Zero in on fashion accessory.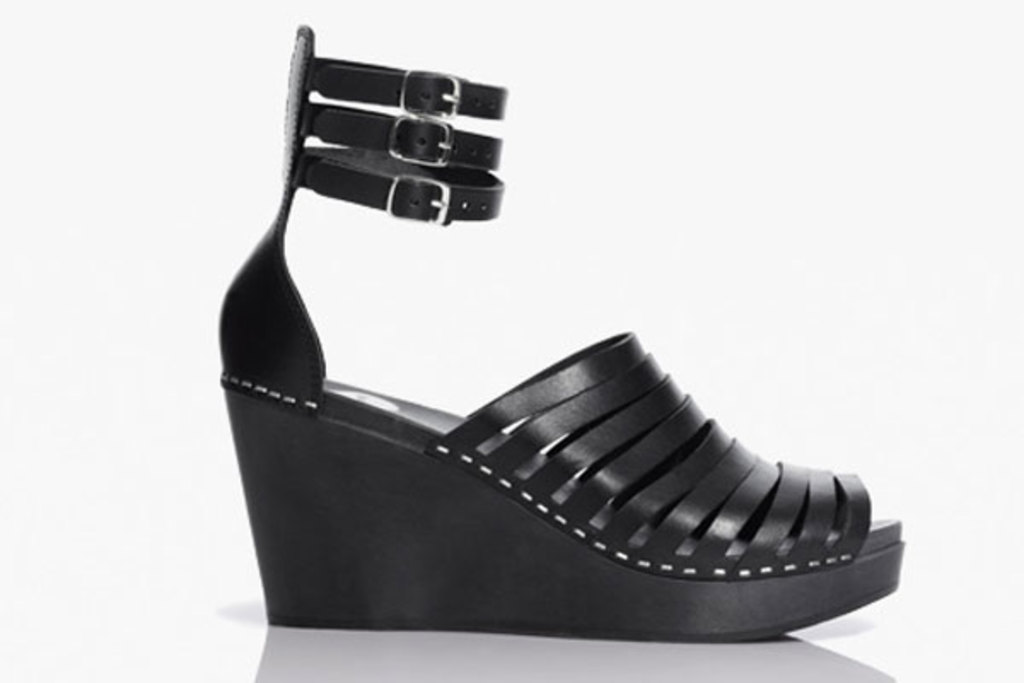
Zeroed in: bbox(215, 24, 903, 642).
